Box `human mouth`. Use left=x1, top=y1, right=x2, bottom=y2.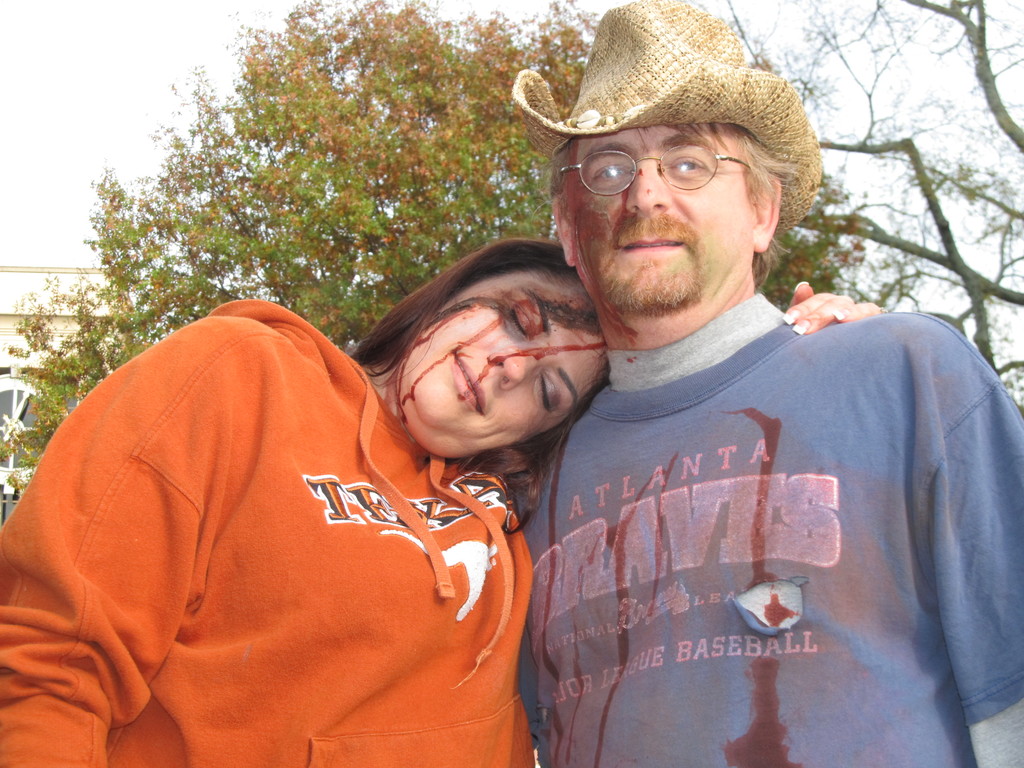
left=442, top=359, right=483, bottom=409.
